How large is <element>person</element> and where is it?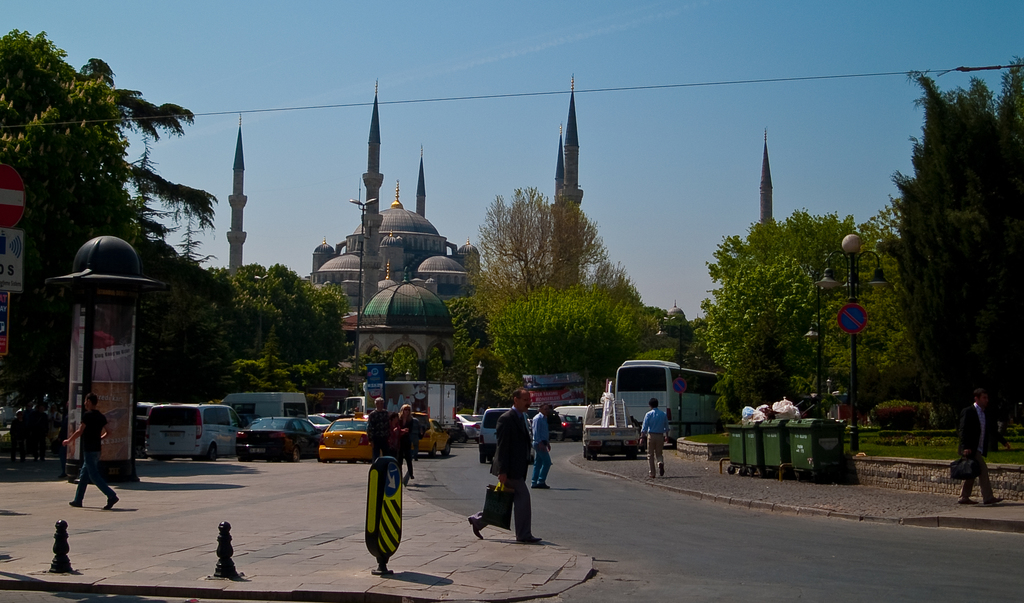
Bounding box: 385/406/413/469.
